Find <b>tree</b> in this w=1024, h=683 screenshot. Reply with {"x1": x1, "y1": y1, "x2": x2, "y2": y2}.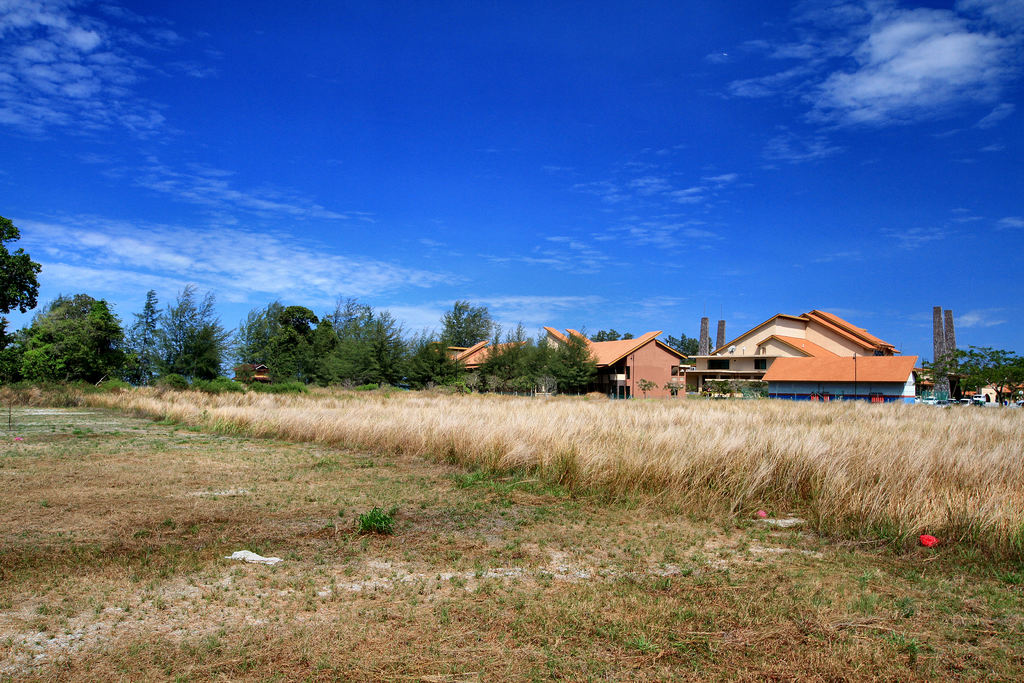
{"x1": 0, "y1": 202, "x2": 47, "y2": 312}.
